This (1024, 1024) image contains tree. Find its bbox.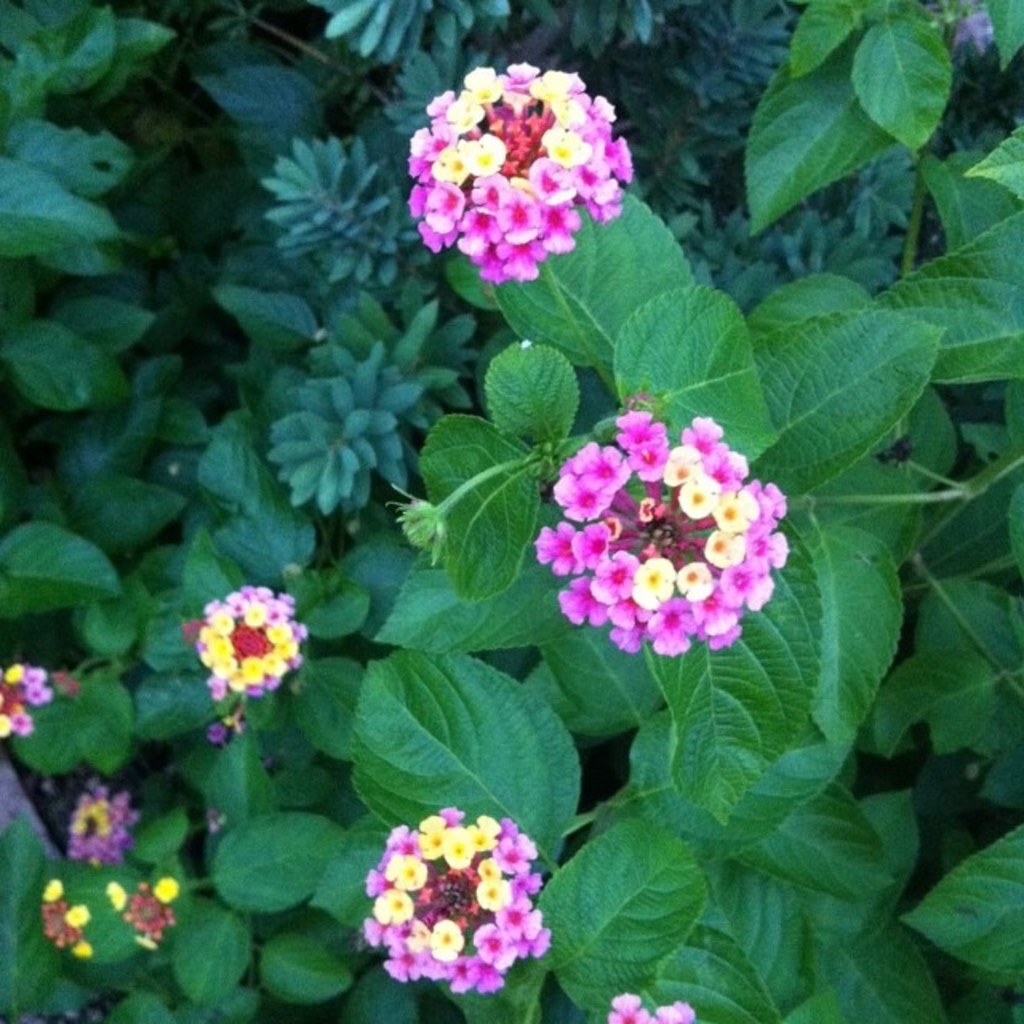
[0,0,1022,1022].
